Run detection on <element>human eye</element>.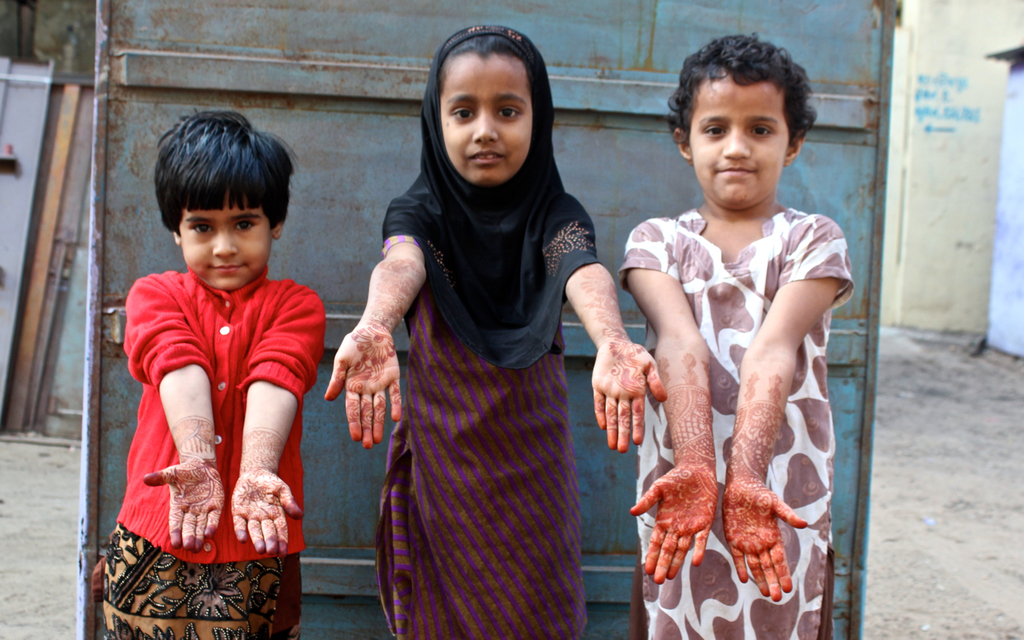
Result: region(186, 222, 214, 233).
